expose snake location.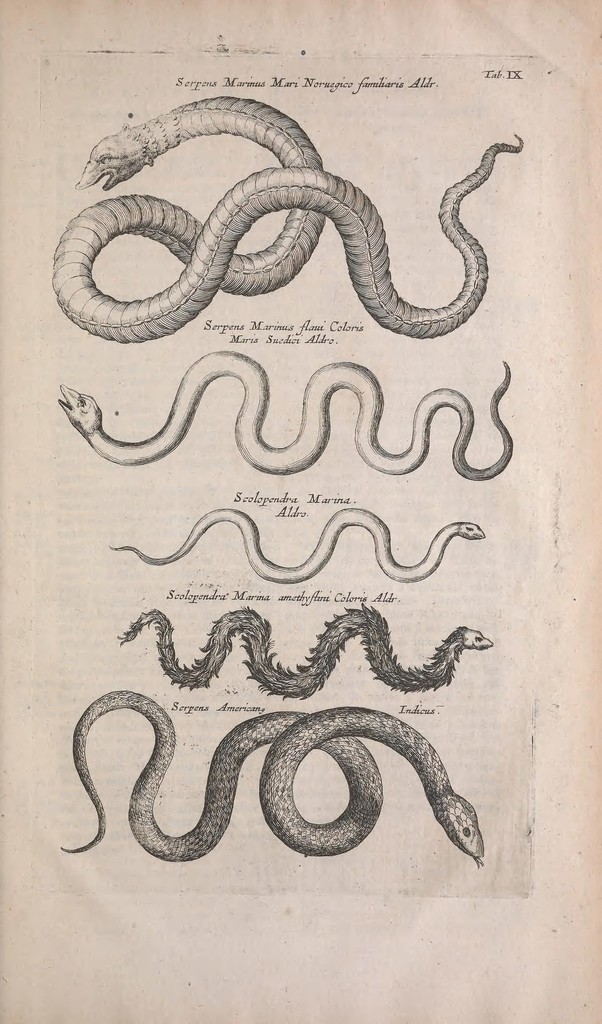
Exposed at 63,692,483,868.
